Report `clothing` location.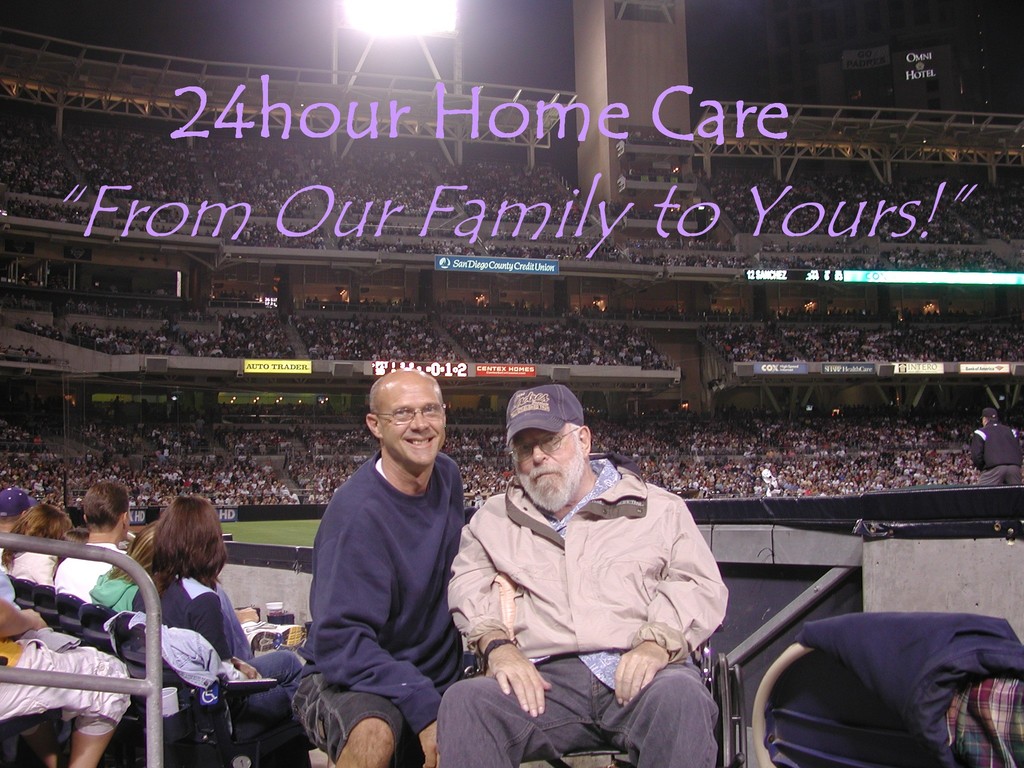
Report: select_region(43, 539, 131, 605).
